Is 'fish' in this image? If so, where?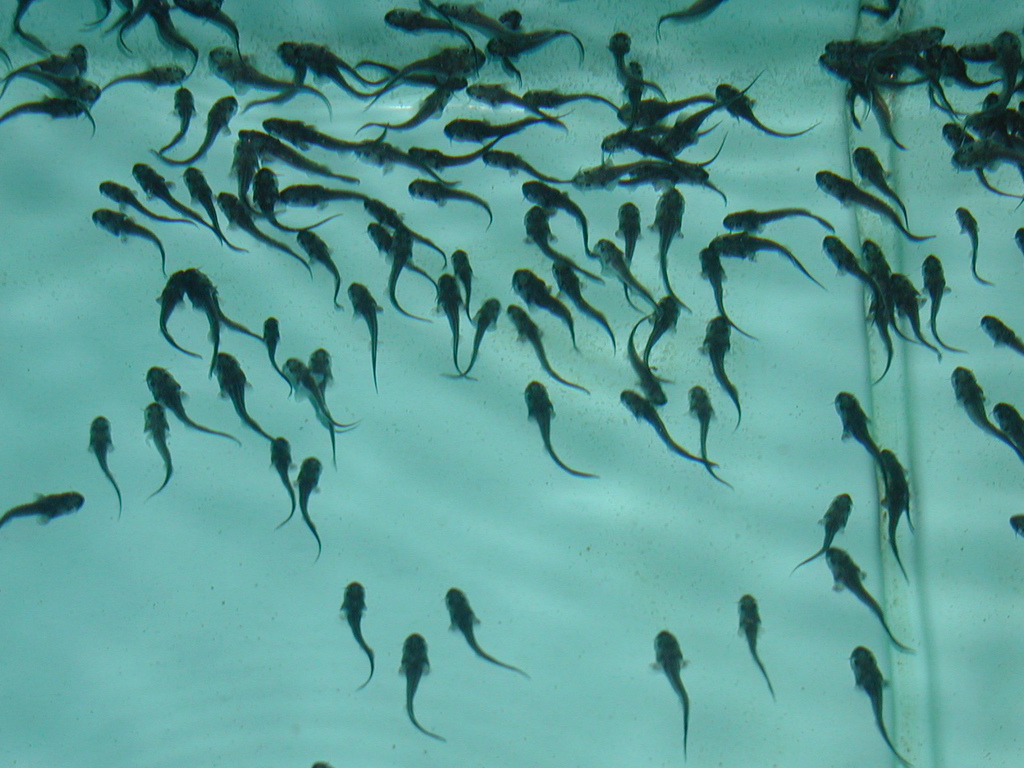
Yes, at 128, 166, 223, 241.
